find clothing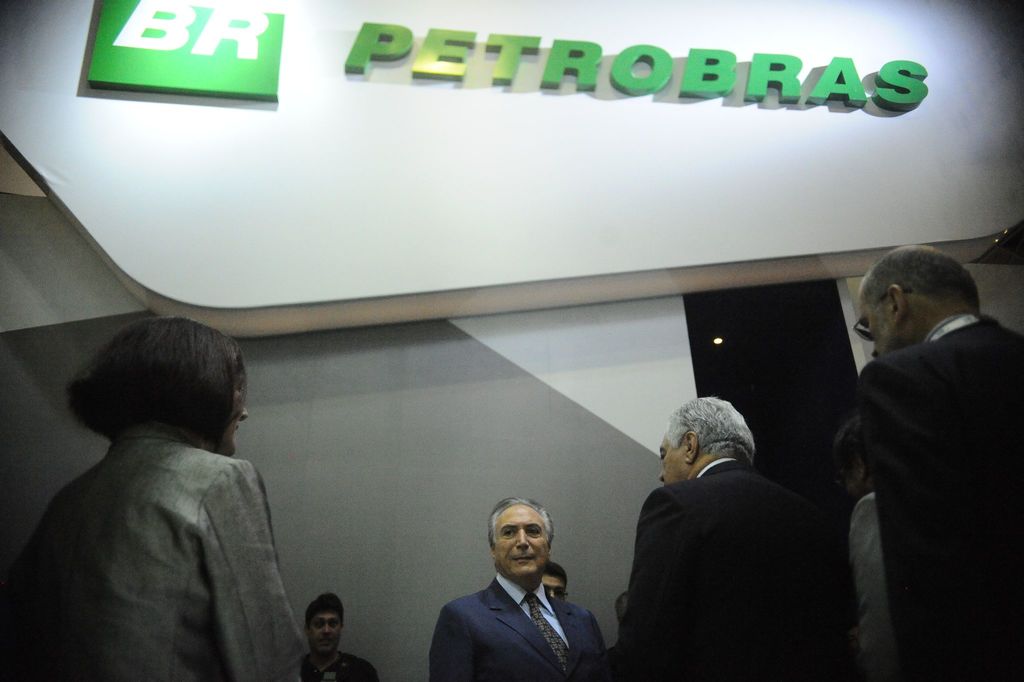
rect(300, 654, 377, 681)
